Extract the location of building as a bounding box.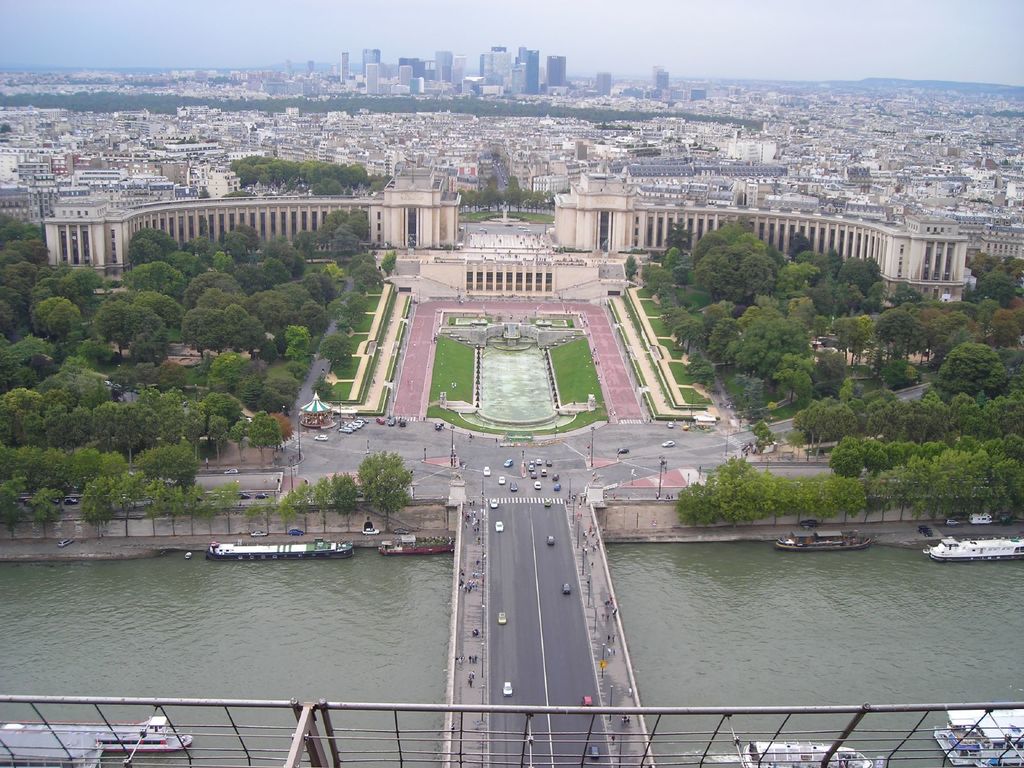
region(556, 170, 973, 306).
